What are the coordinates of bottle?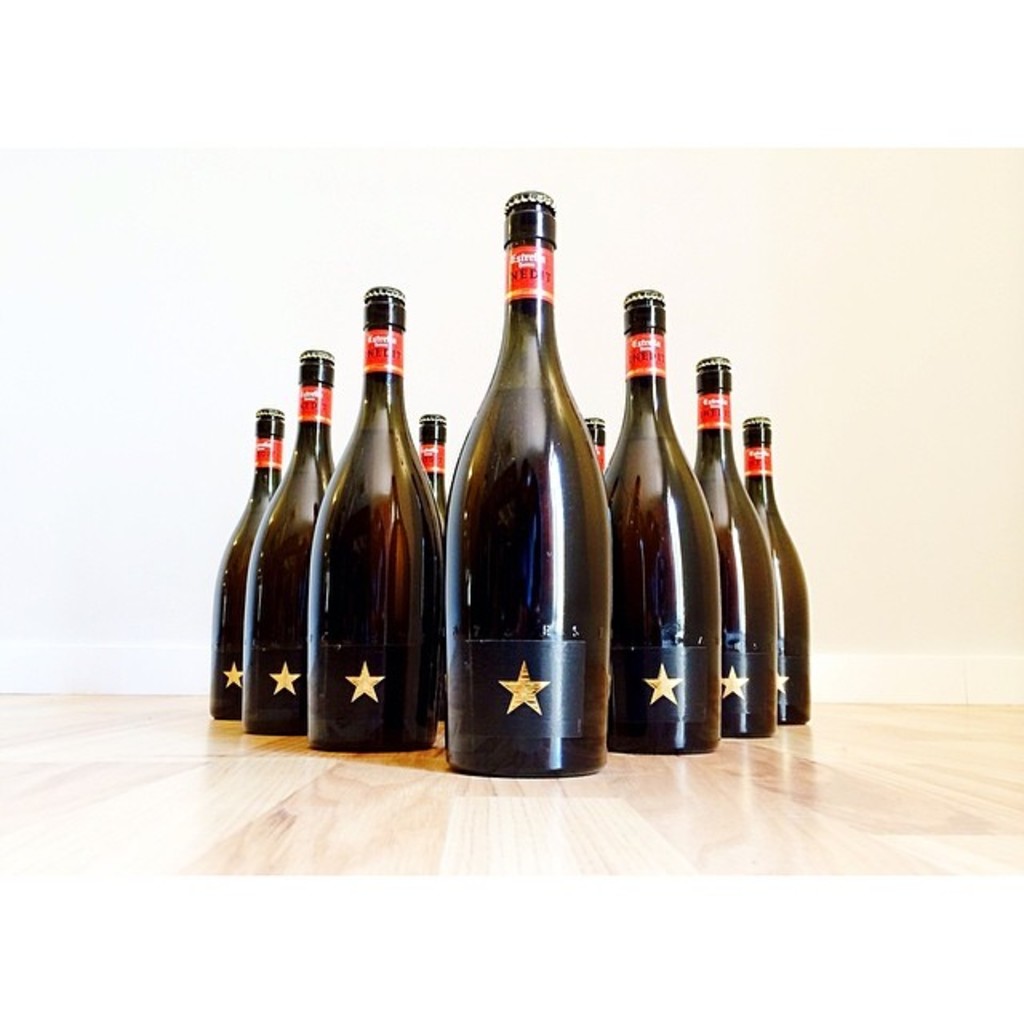
box(214, 408, 286, 722).
